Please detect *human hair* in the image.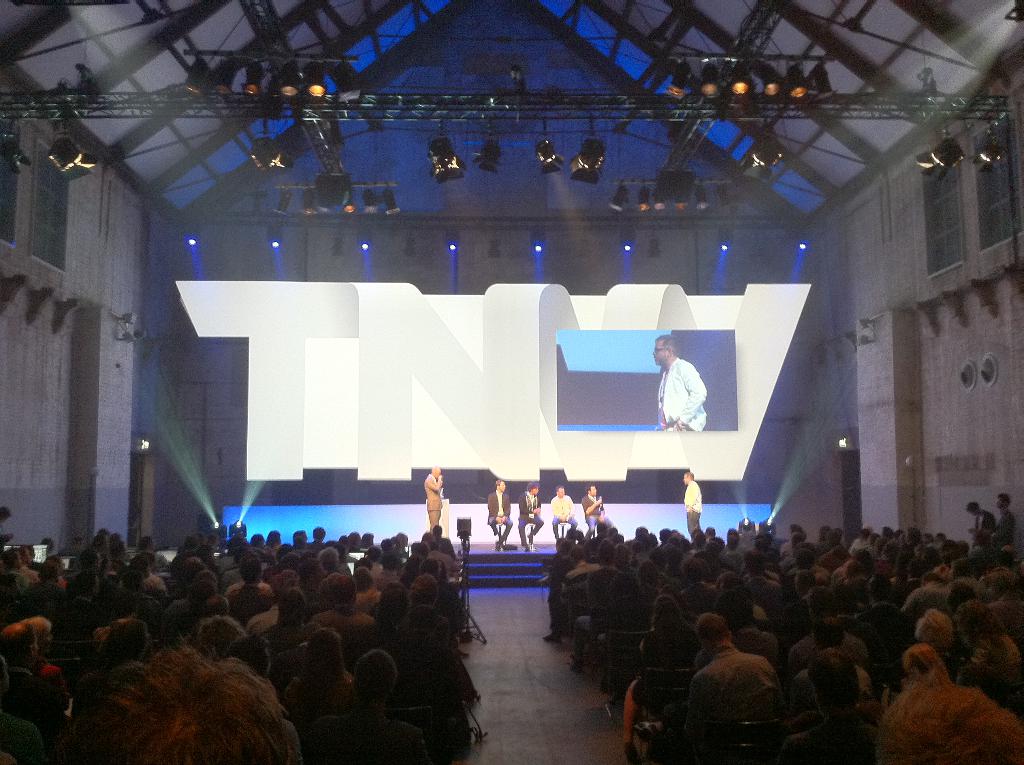
(x1=188, y1=577, x2=219, y2=609).
